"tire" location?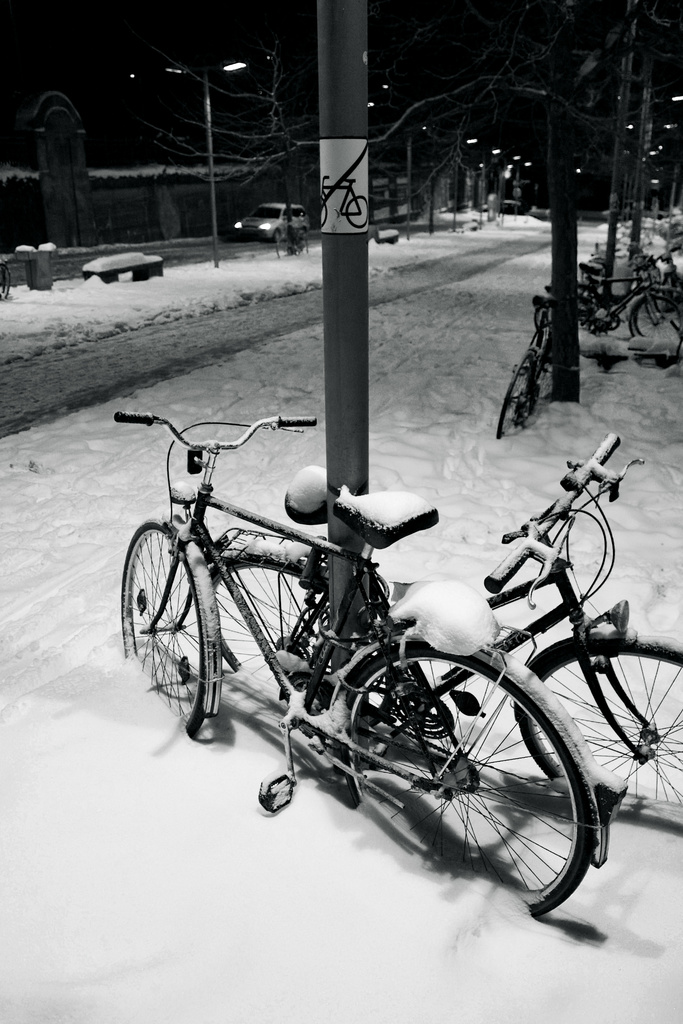
(520,634,682,804)
